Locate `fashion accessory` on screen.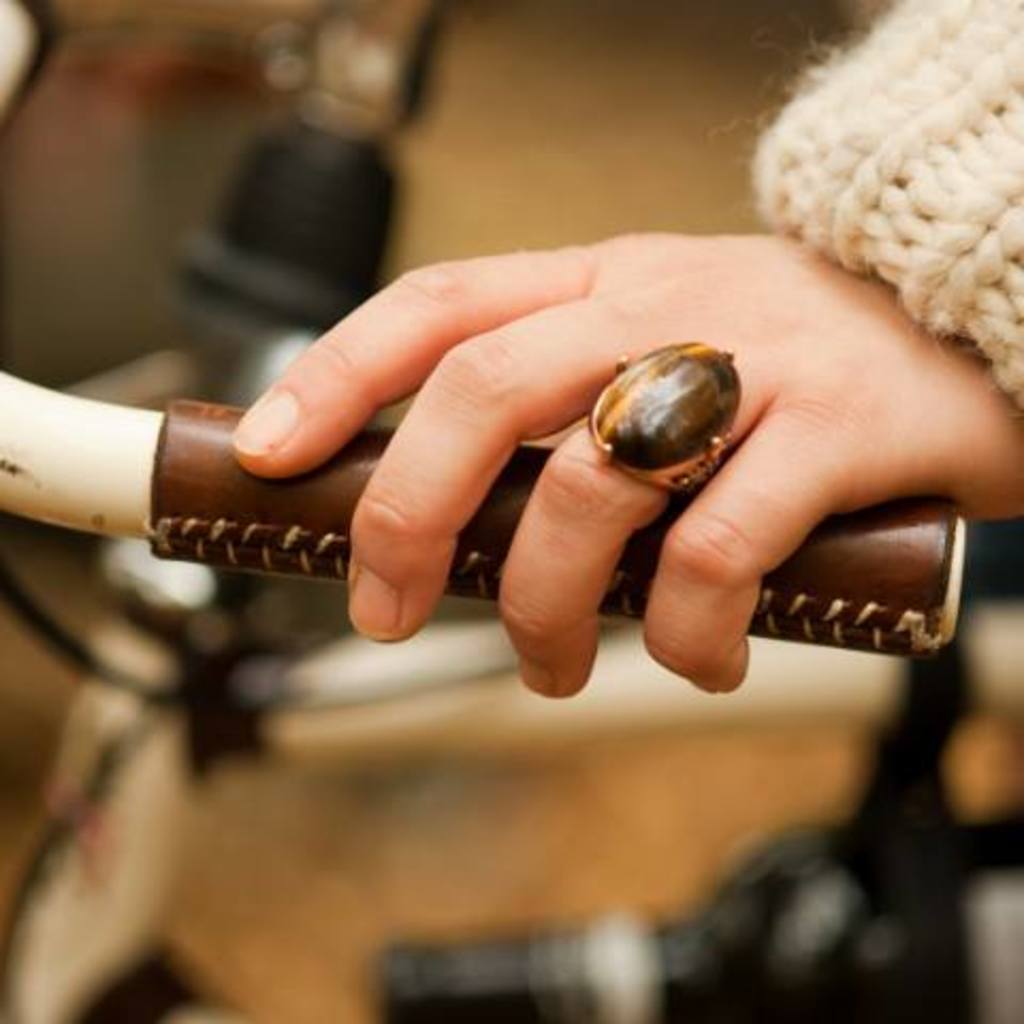
On screen at box=[589, 341, 738, 499].
